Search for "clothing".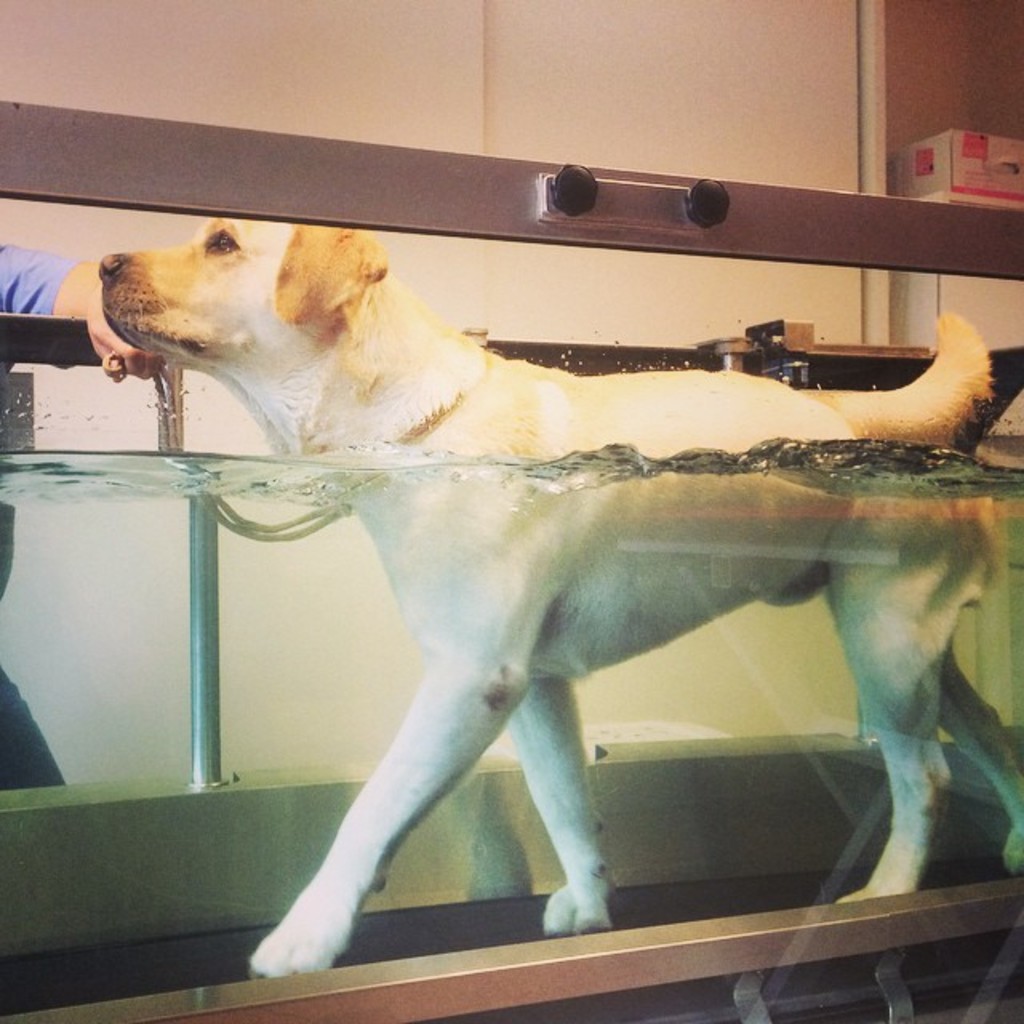
Found at (left=0, top=227, right=126, bottom=344).
